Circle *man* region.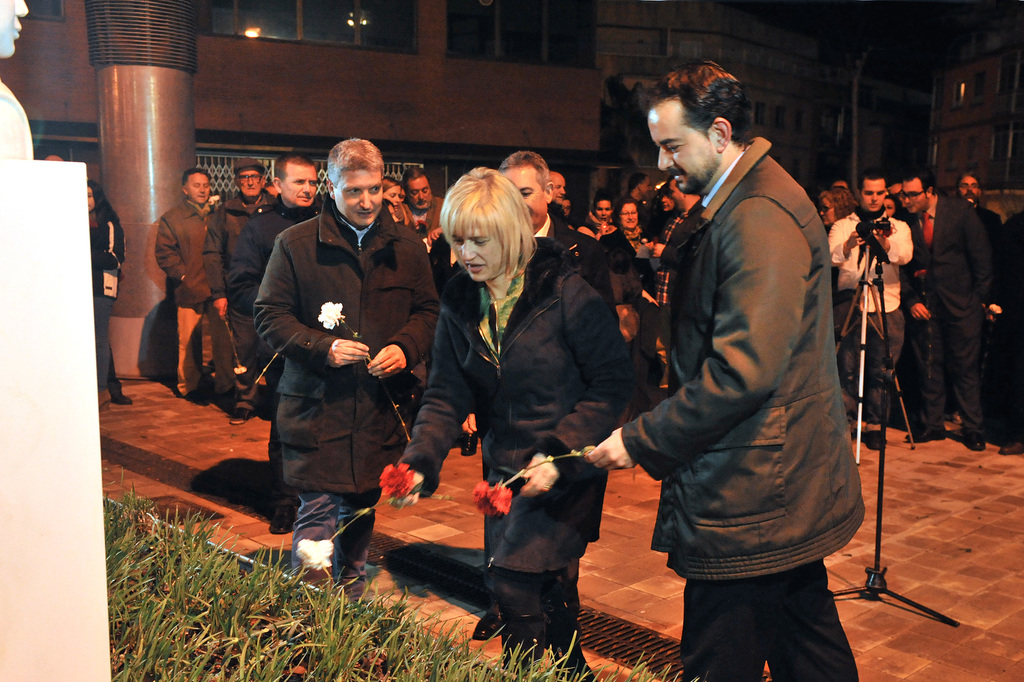
Region: l=154, t=167, r=218, b=400.
